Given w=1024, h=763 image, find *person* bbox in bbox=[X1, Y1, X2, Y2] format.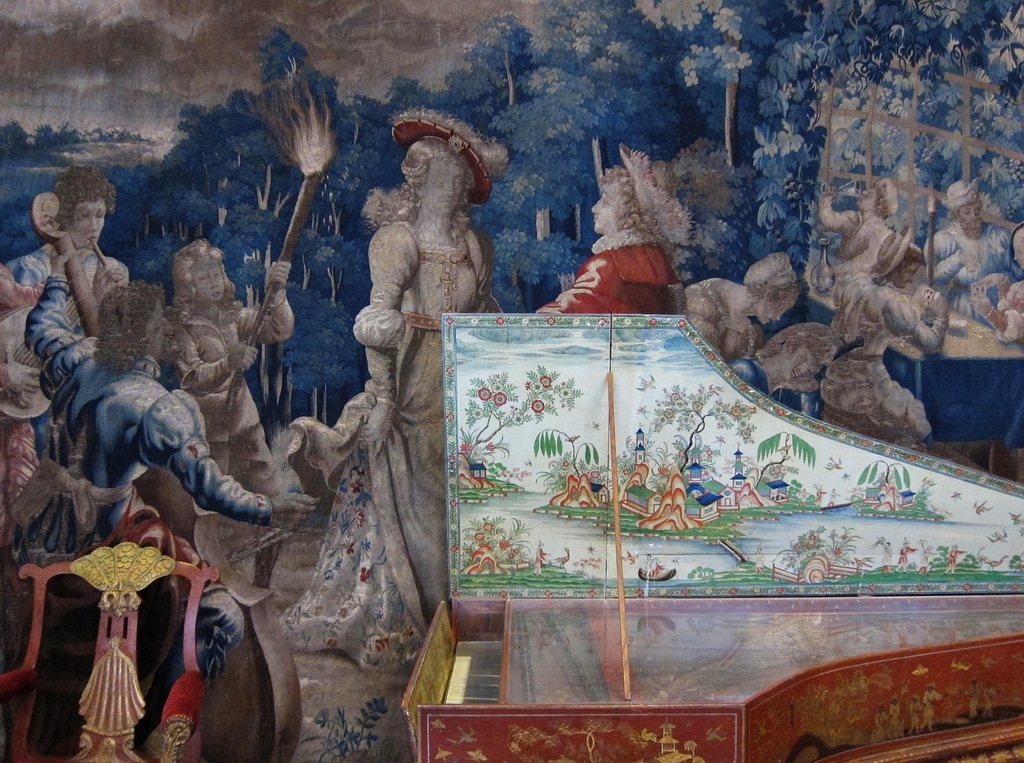
bbox=[0, 243, 315, 762].
